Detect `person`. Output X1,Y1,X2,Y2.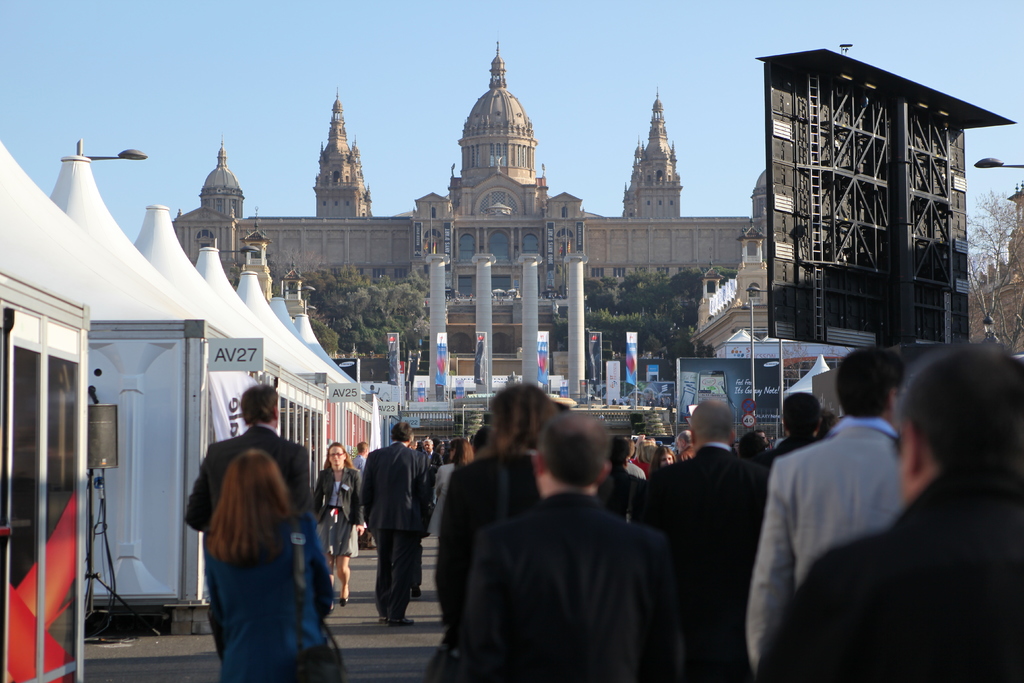
180,380,320,664.
